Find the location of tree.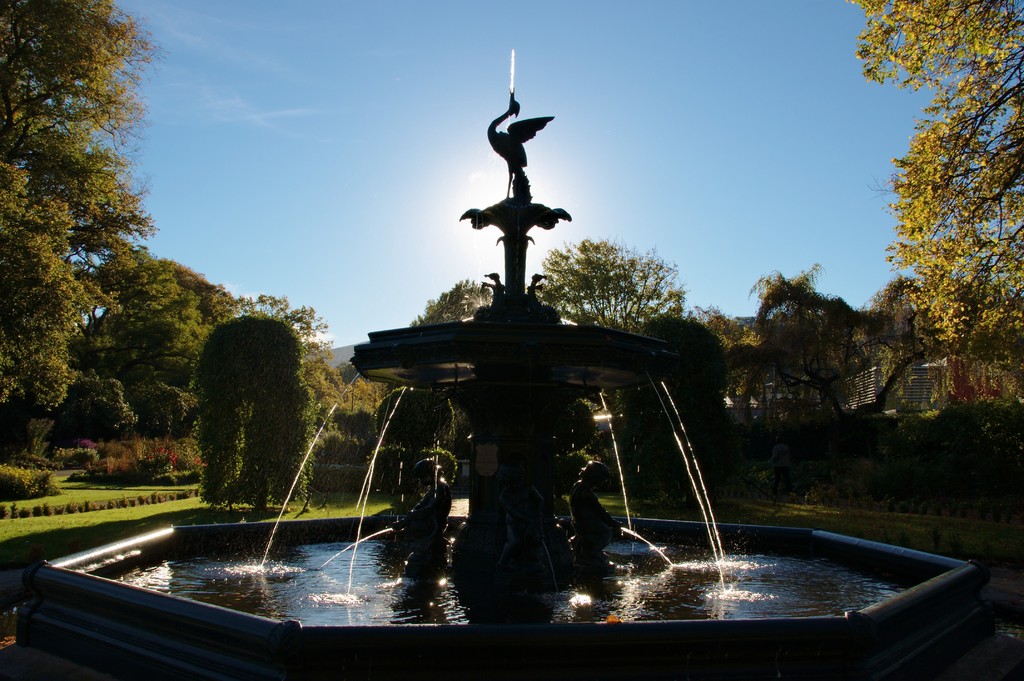
Location: [0,158,98,432].
